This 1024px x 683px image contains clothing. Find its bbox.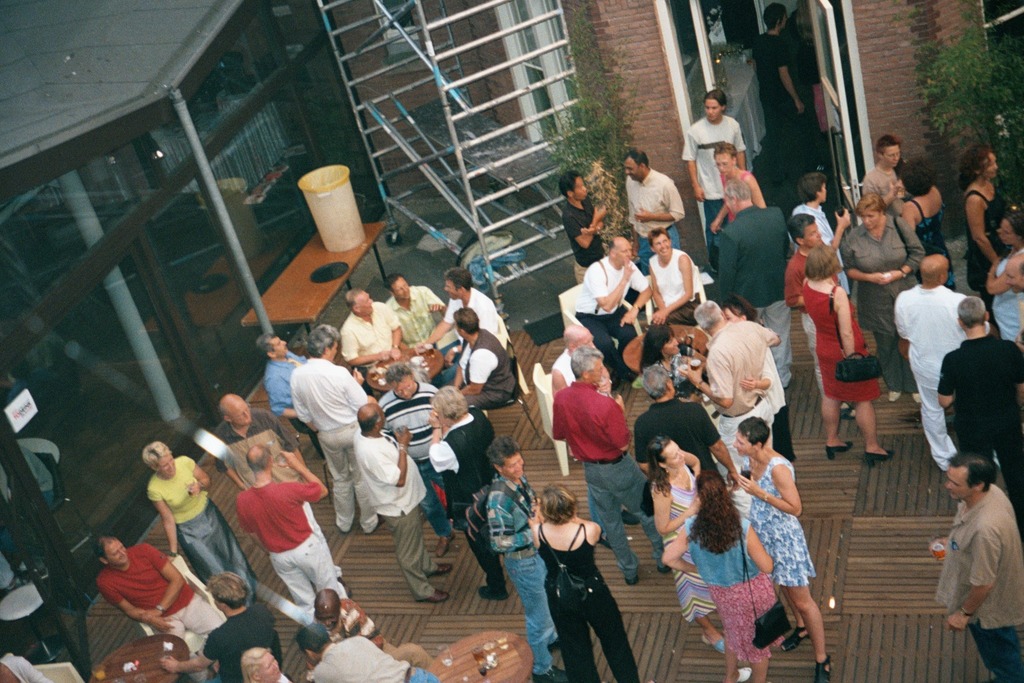
left=759, top=344, right=791, bottom=462.
